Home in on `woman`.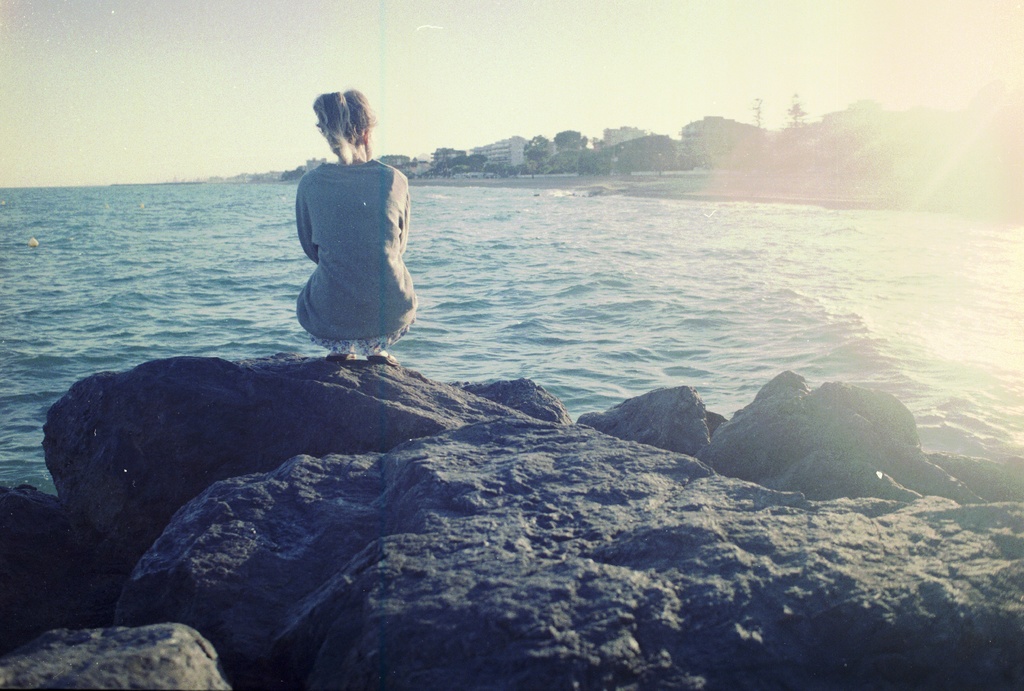
Homed in at <box>287,70,428,379</box>.
